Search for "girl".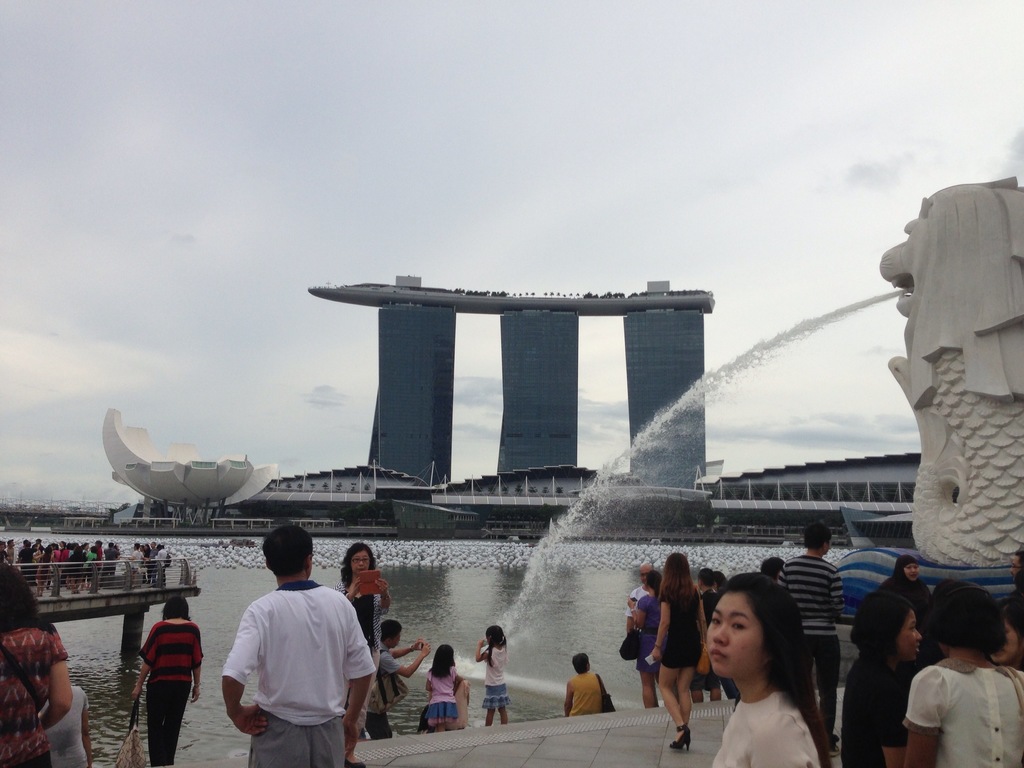
Found at 431:647:456:719.
